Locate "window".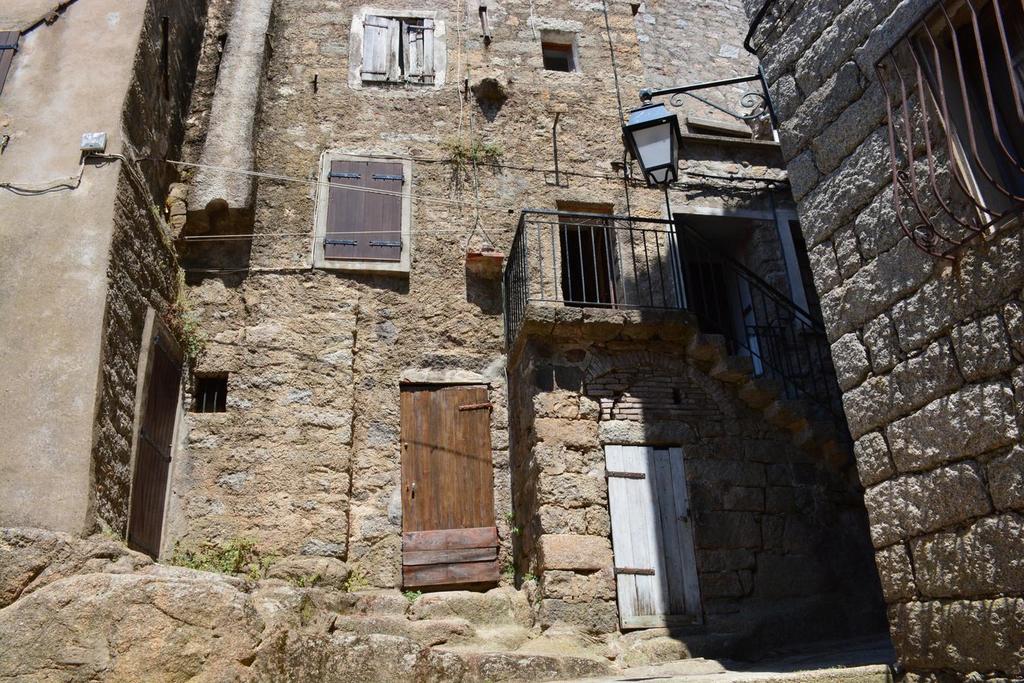
Bounding box: detection(350, 12, 442, 91).
